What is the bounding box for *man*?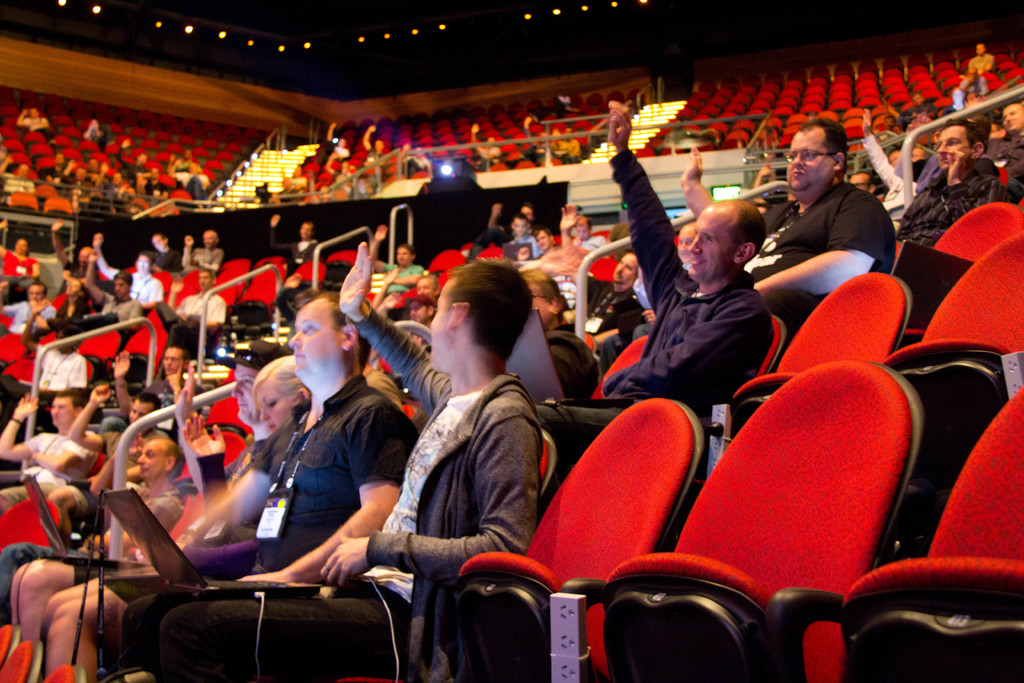
[55, 223, 99, 278].
